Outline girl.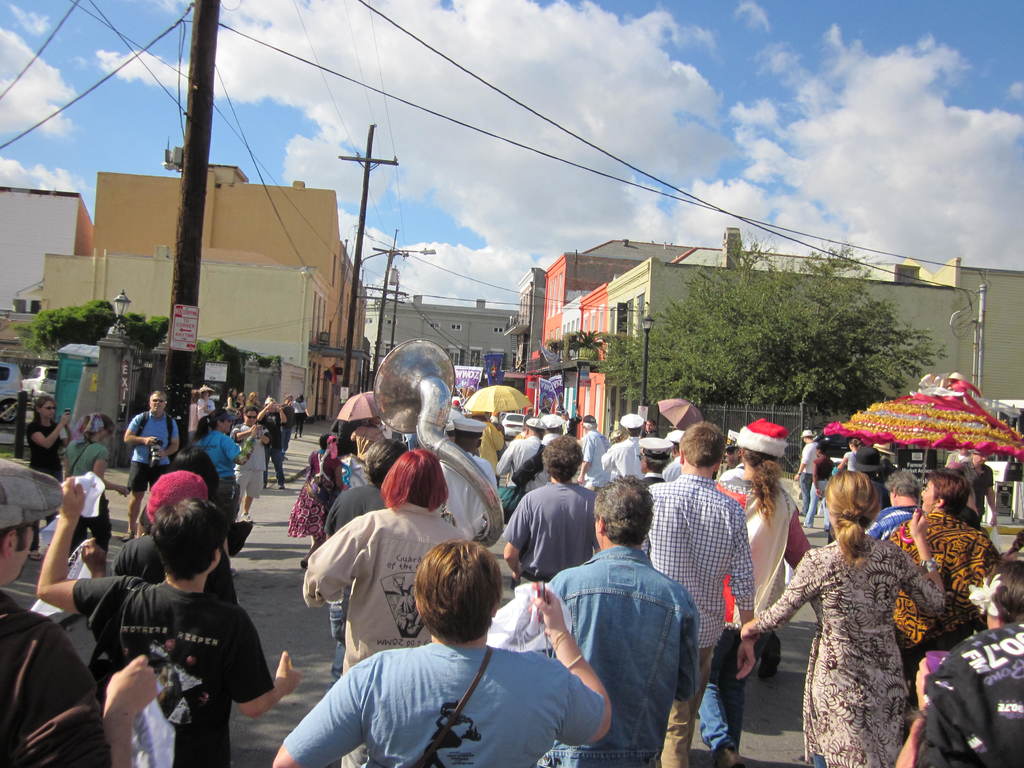
Outline: [301, 445, 466, 767].
